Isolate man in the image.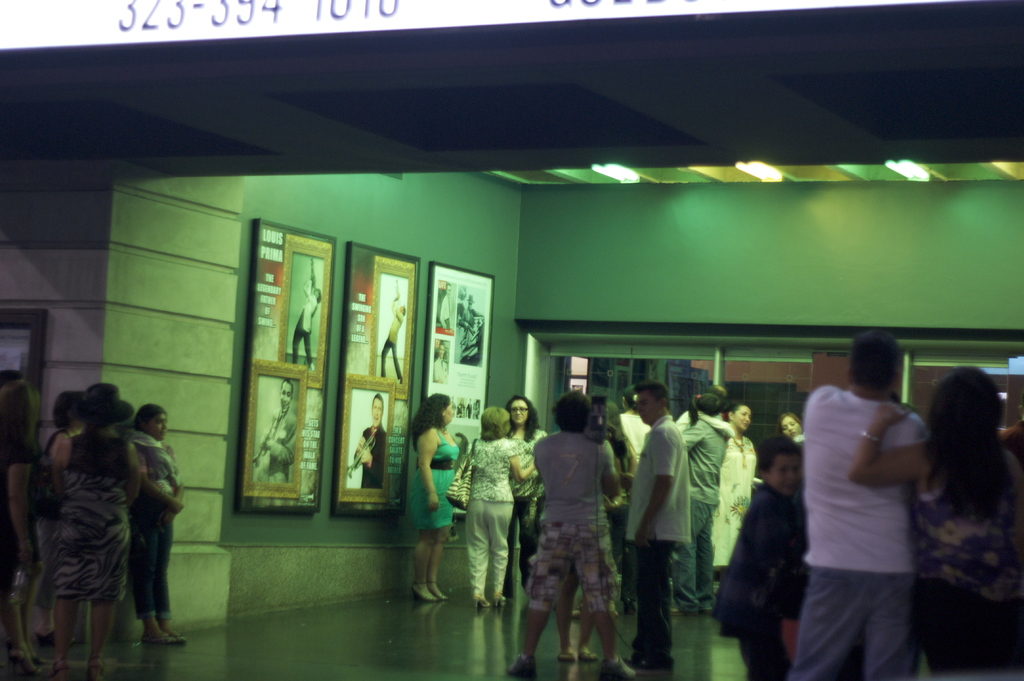
Isolated region: select_region(790, 322, 960, 671).
